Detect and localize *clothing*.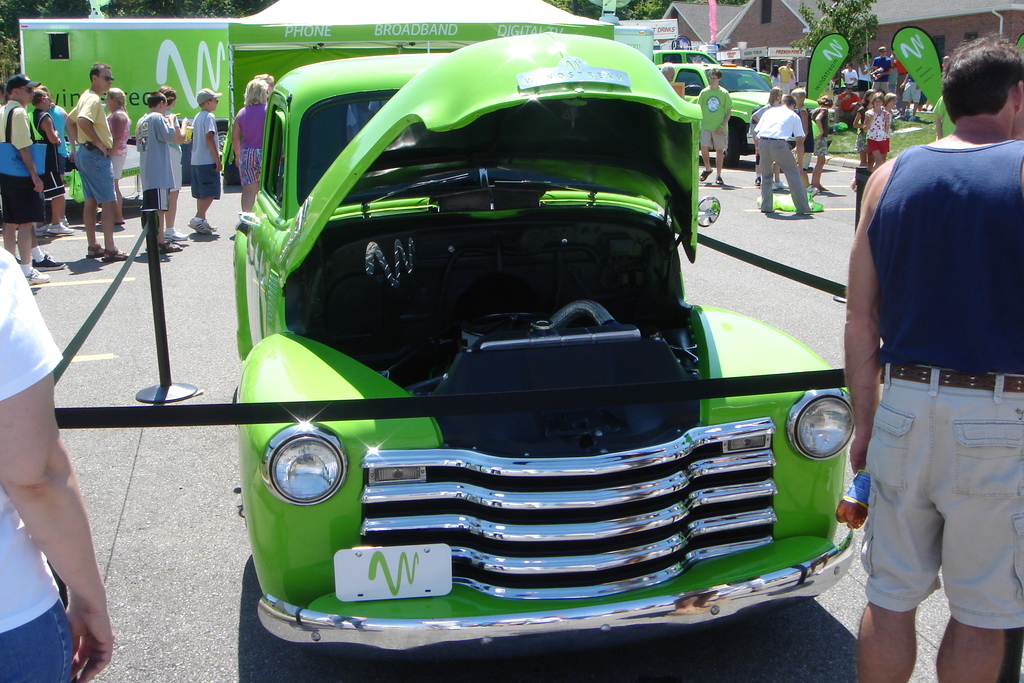
Localized at (778,62,797,93).
